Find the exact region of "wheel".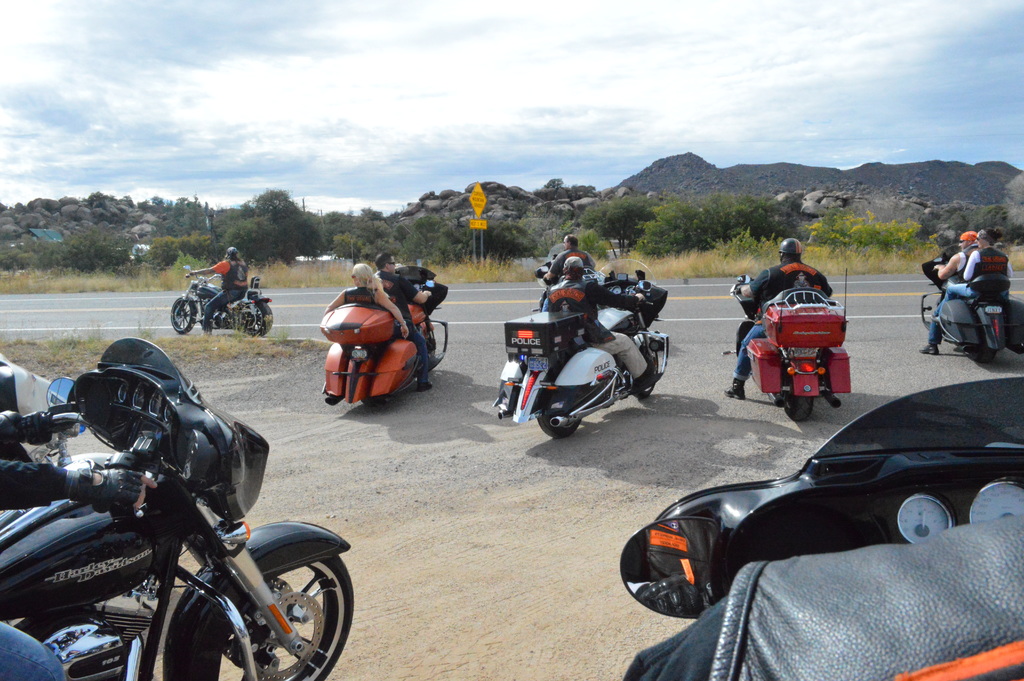
Exact region: 782 395 812 420.
